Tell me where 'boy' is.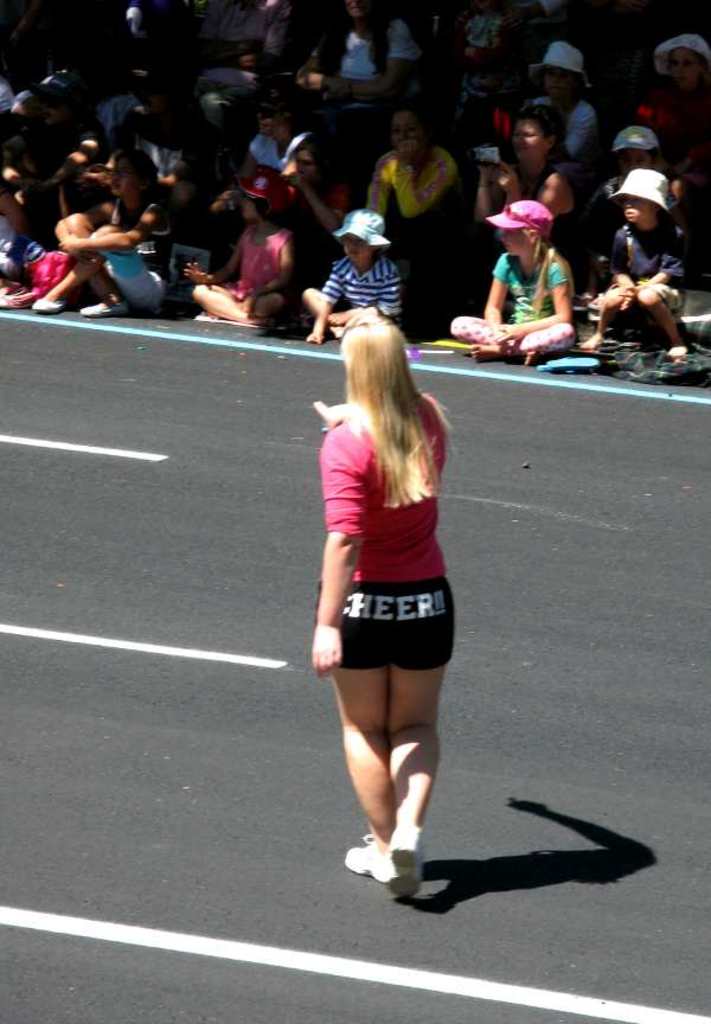
'boy' is at 579:167:690:360.
